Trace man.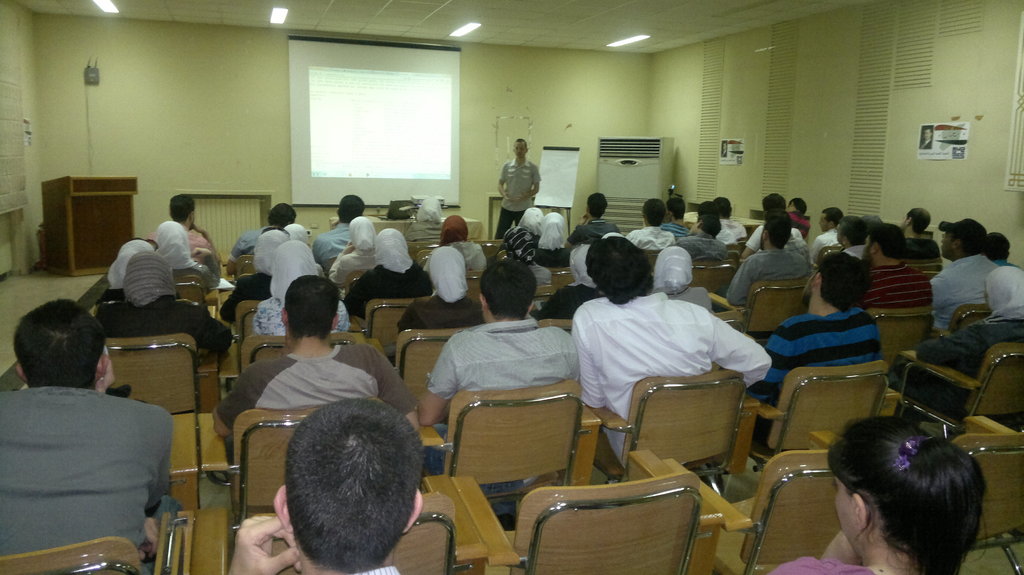
Traced to rect(696, 198, 737, 248).
